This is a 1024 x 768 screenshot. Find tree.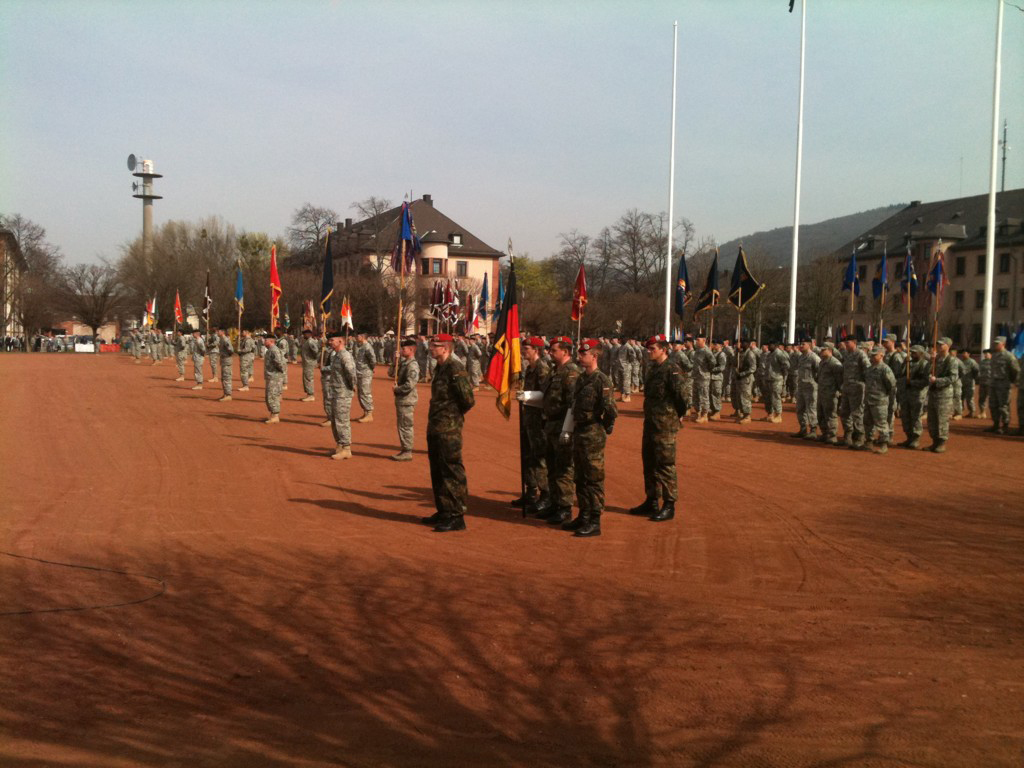
Bounding box: (669, 208, 718, 270).
